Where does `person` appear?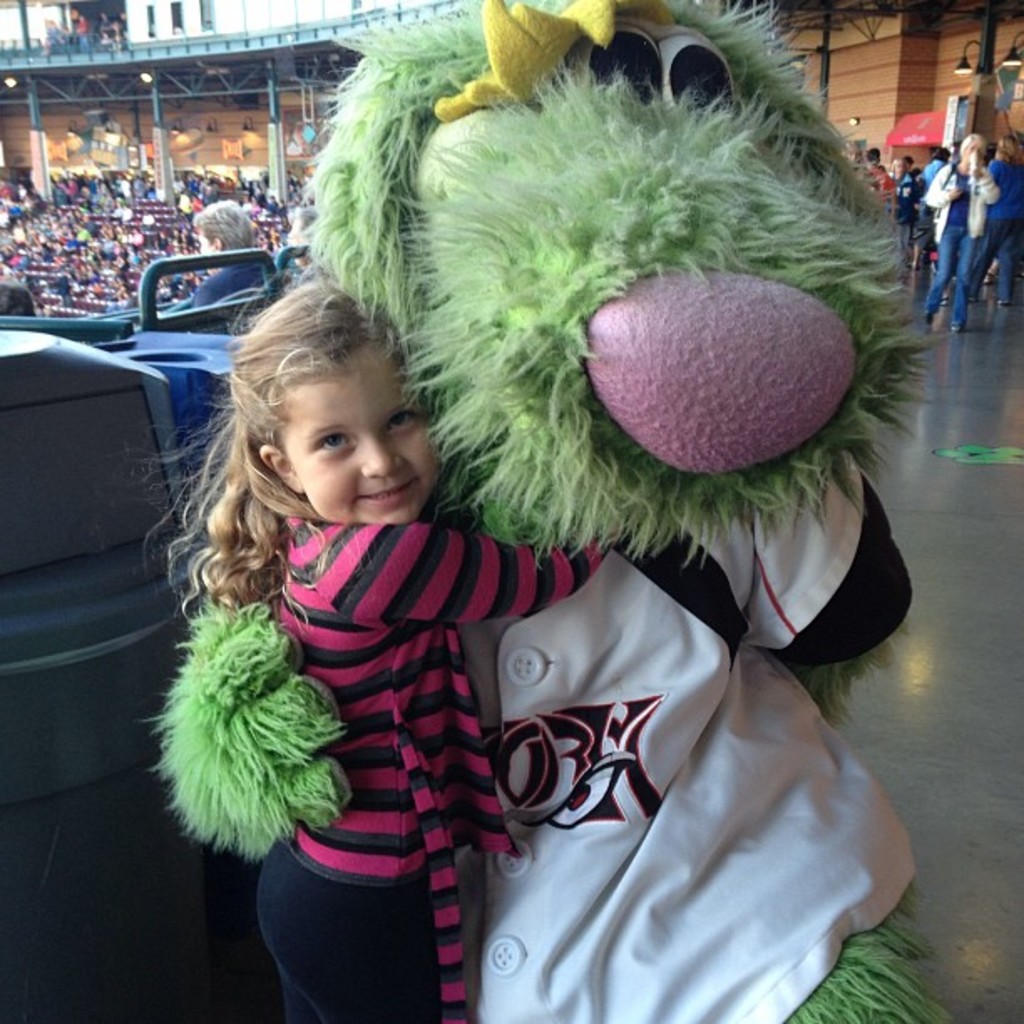
Appears at region(283, 206, 316, 249).
